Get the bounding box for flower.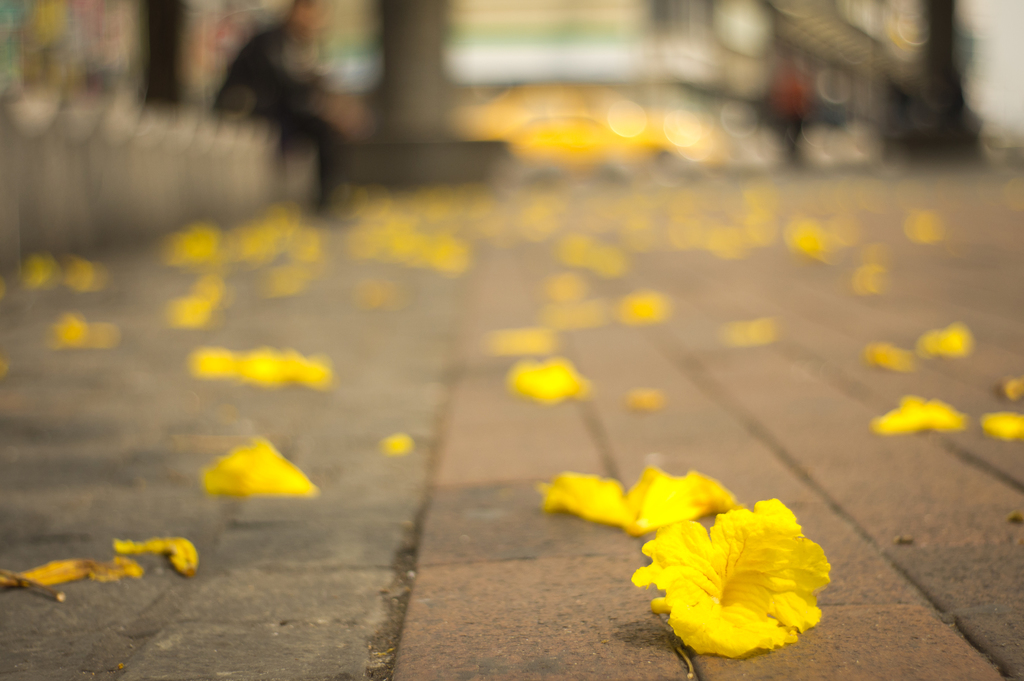
bbox=(0, 561, 151, 598).
